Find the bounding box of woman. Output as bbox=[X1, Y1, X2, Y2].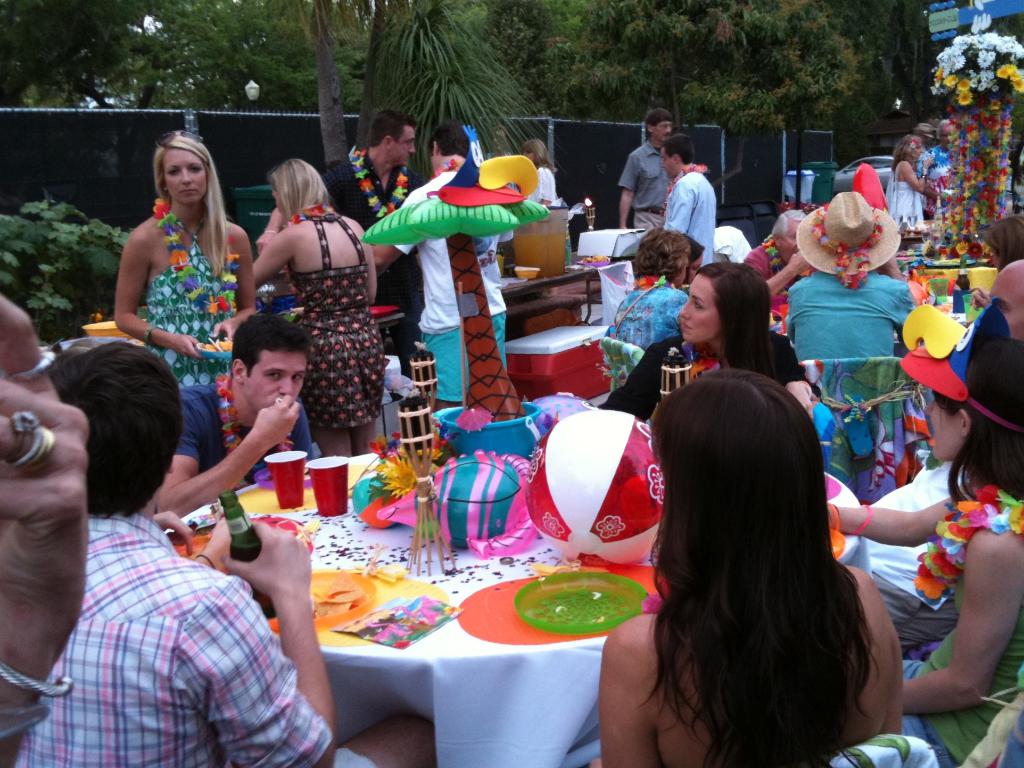
bbox=[968, 213, 1023, 307].
